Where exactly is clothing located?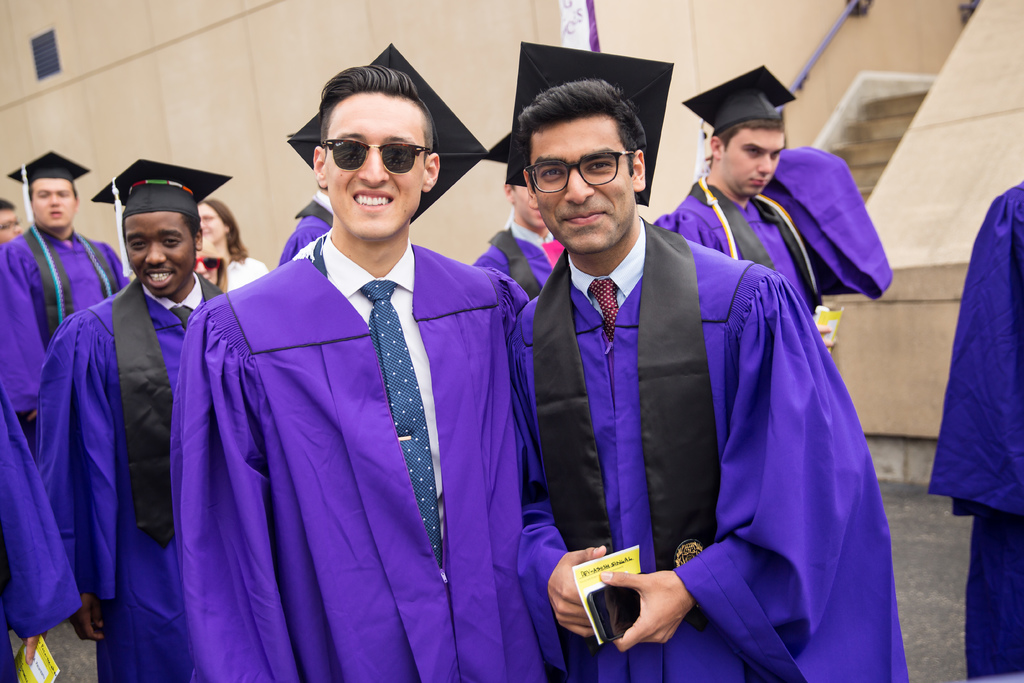
Its bounding box is (0,230,145,340).
